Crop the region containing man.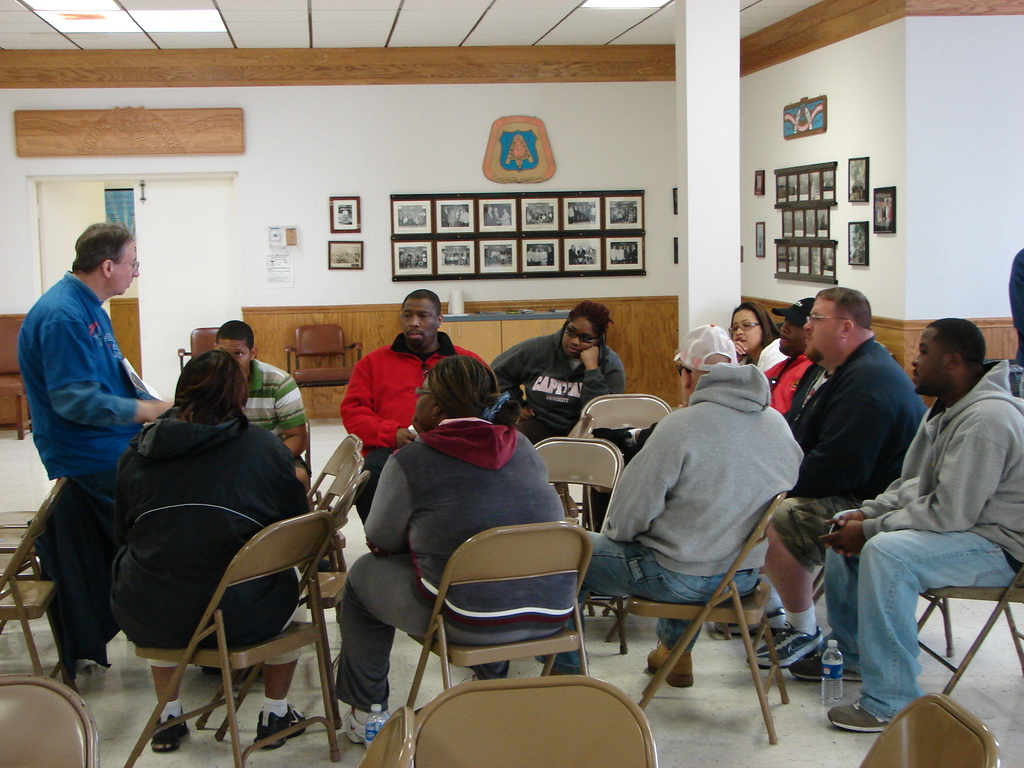
Crop region: (left=713, top=283, right=931, bottom=668).
